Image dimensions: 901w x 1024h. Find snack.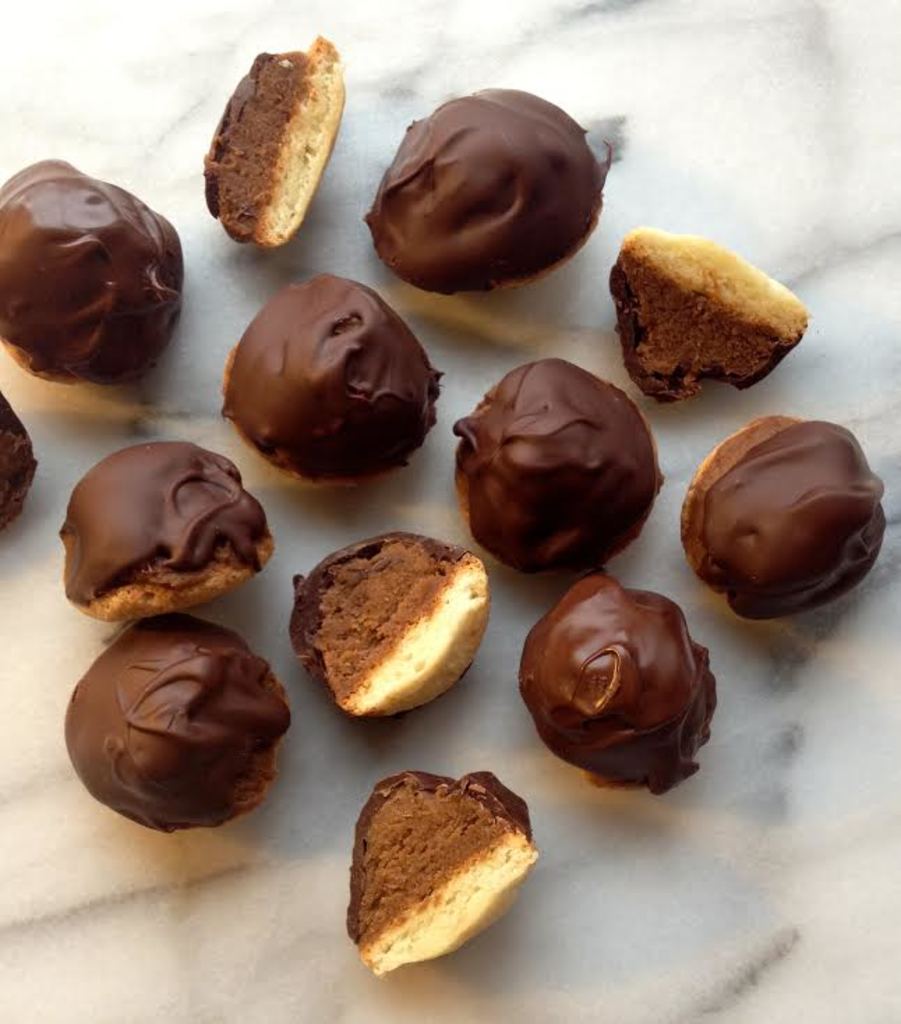
(455, 361, 662, 572).
